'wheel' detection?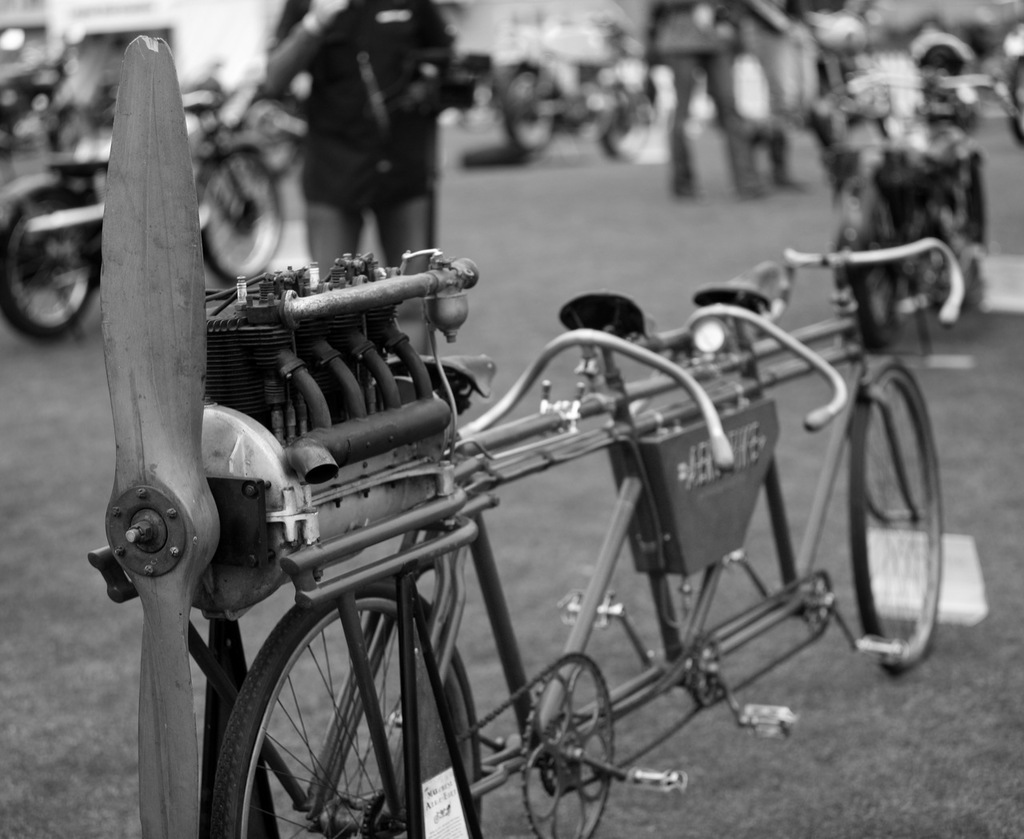
Rect(236, 91, 300, 183)
